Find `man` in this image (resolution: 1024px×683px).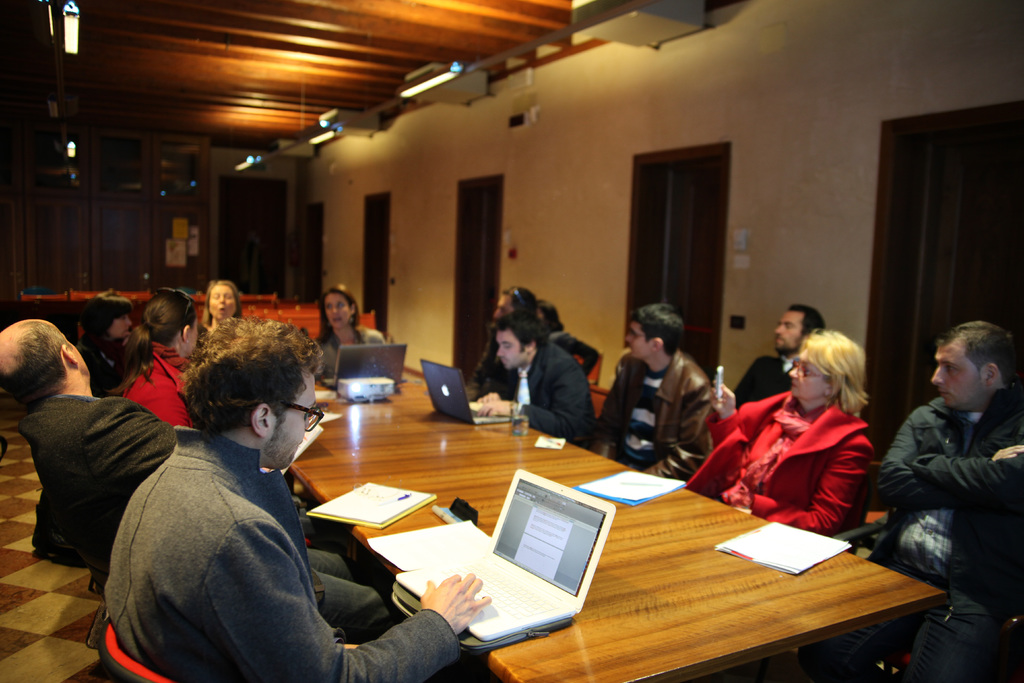
(862, 293, 1022, 672).
